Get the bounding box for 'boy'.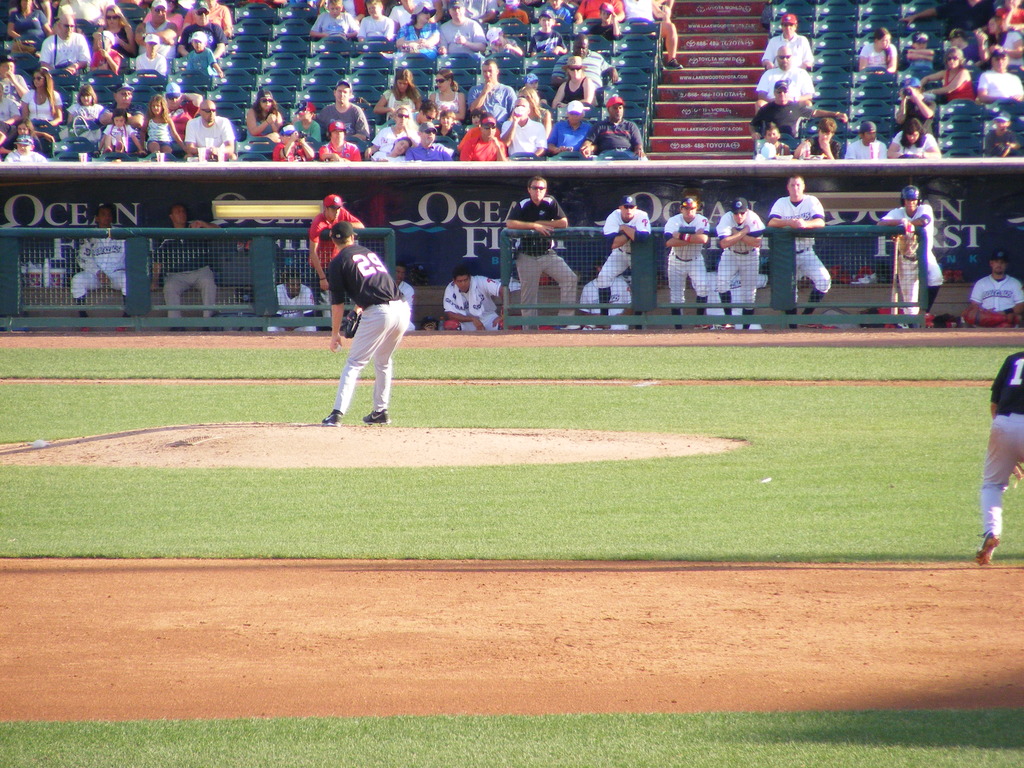
(x1=394, y1=260, x2=414, y2=328).
